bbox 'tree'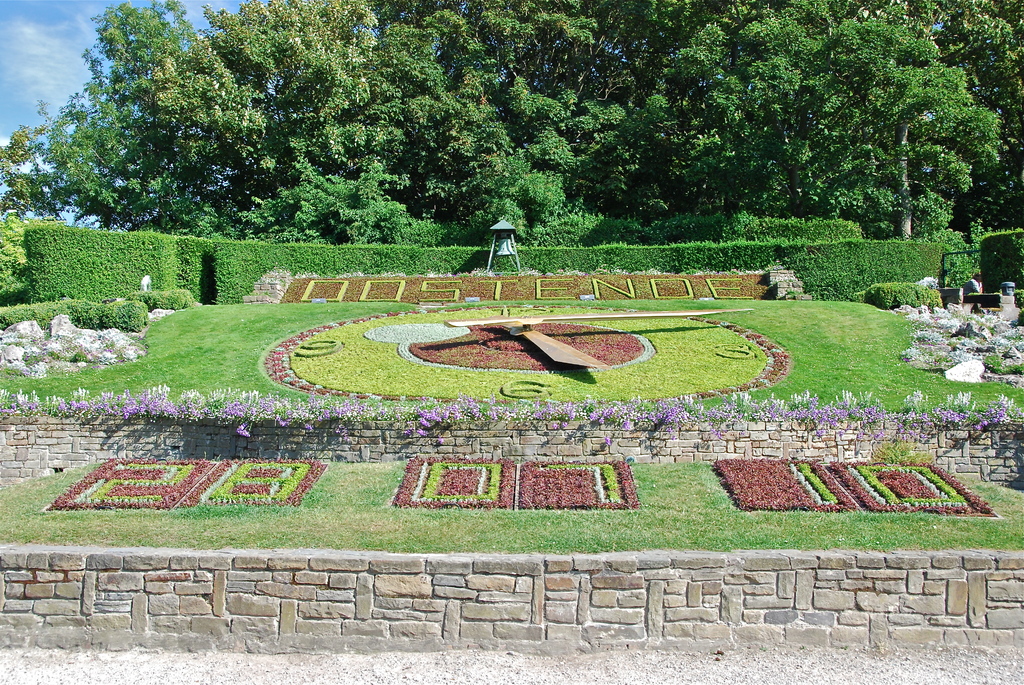
<region>545, 0, 713, 97</region>
